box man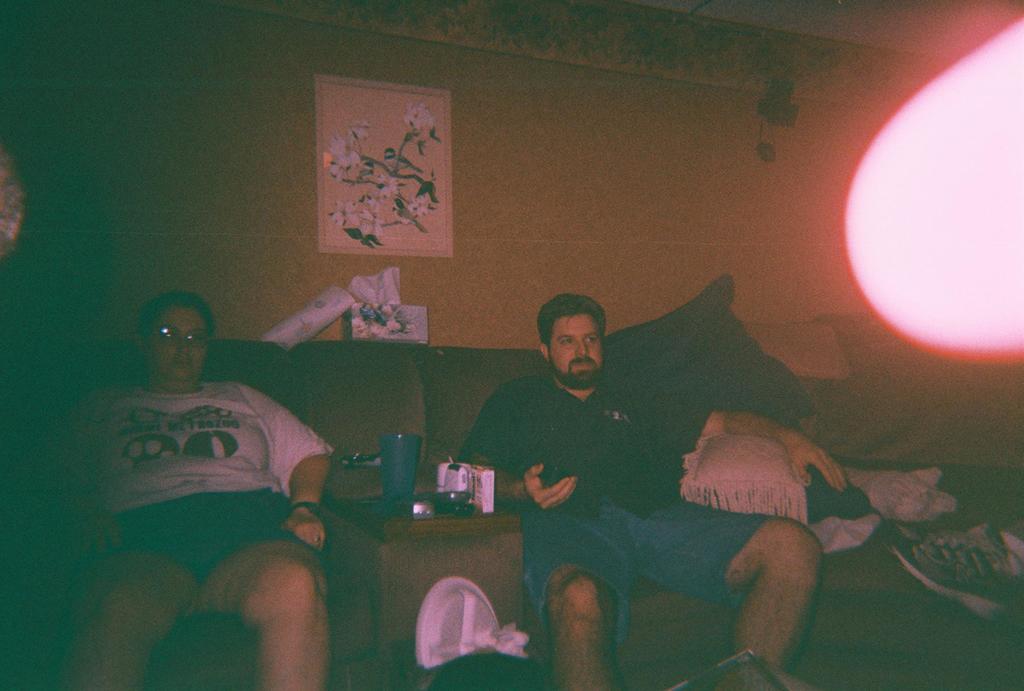
bbox=(455, 283, 852, 690)
